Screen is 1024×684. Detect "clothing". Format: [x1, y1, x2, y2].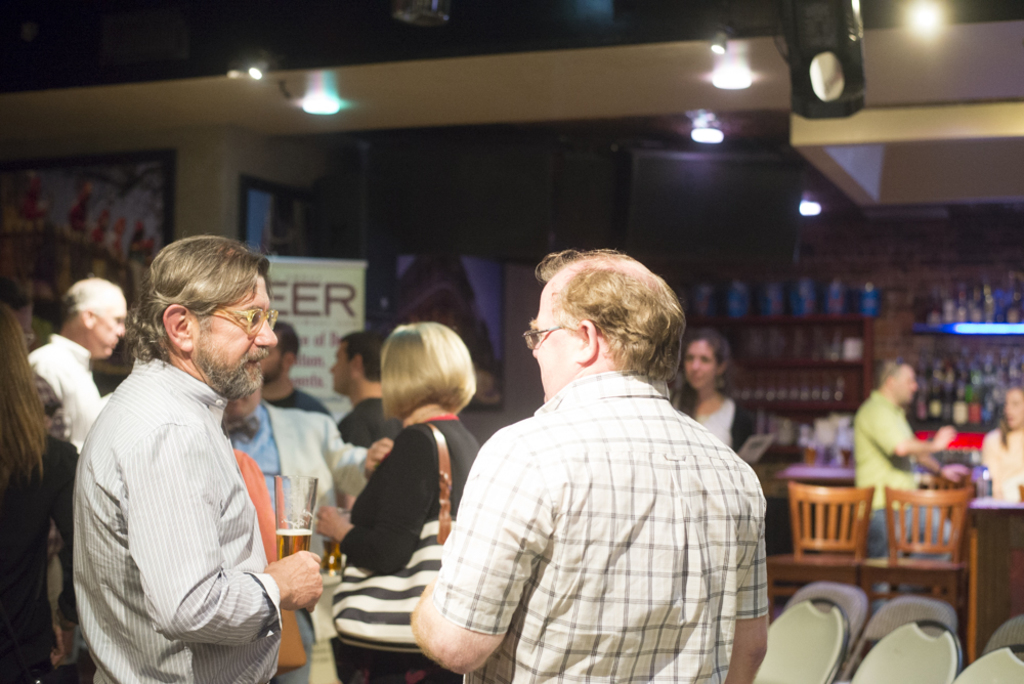
[850, 382, 954, 609].
